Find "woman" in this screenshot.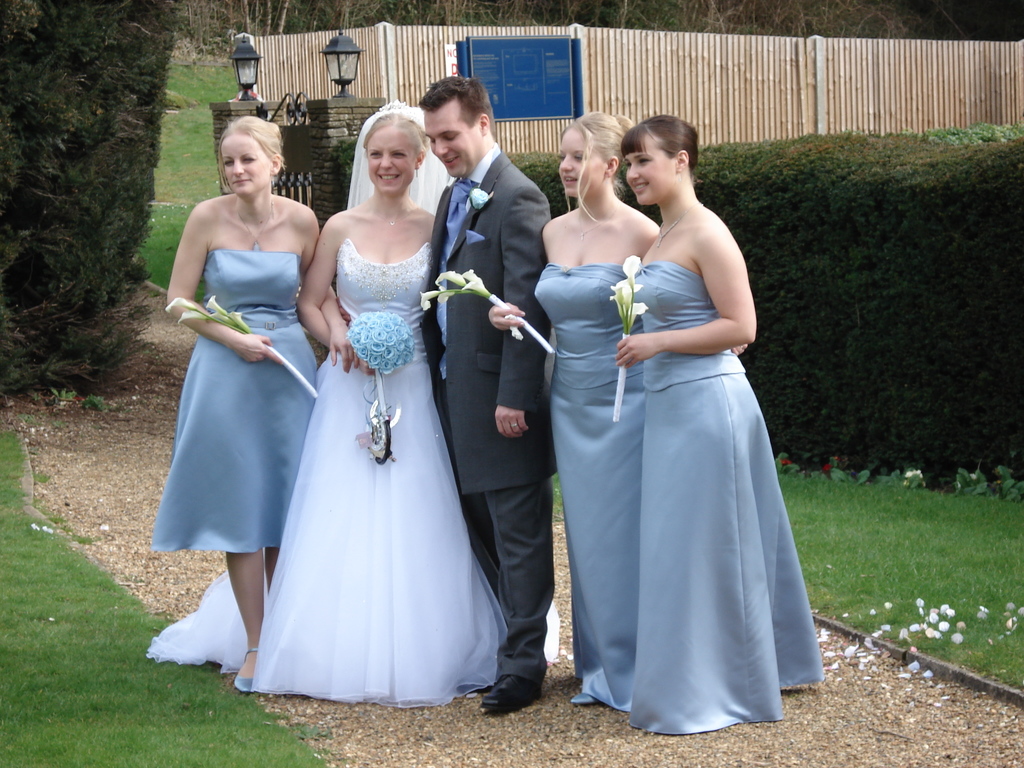
The bounding box for "woman" is crop(146, 113, 362, 697).
